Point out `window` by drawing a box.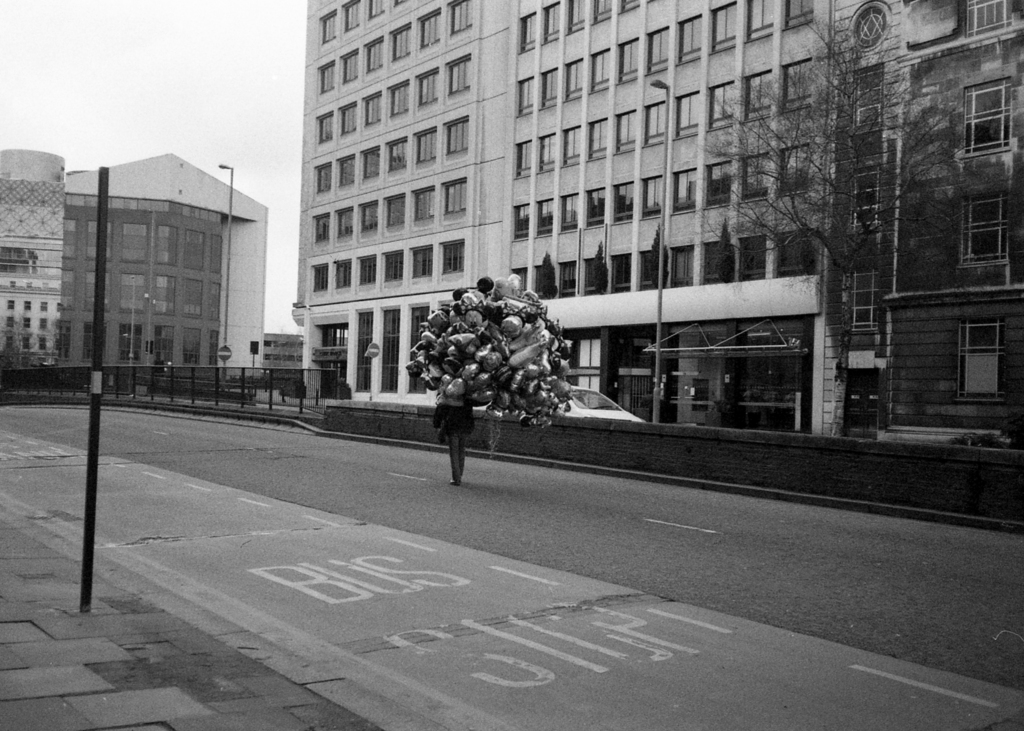
x1=741 y1=154 x2=767 y2=200.
